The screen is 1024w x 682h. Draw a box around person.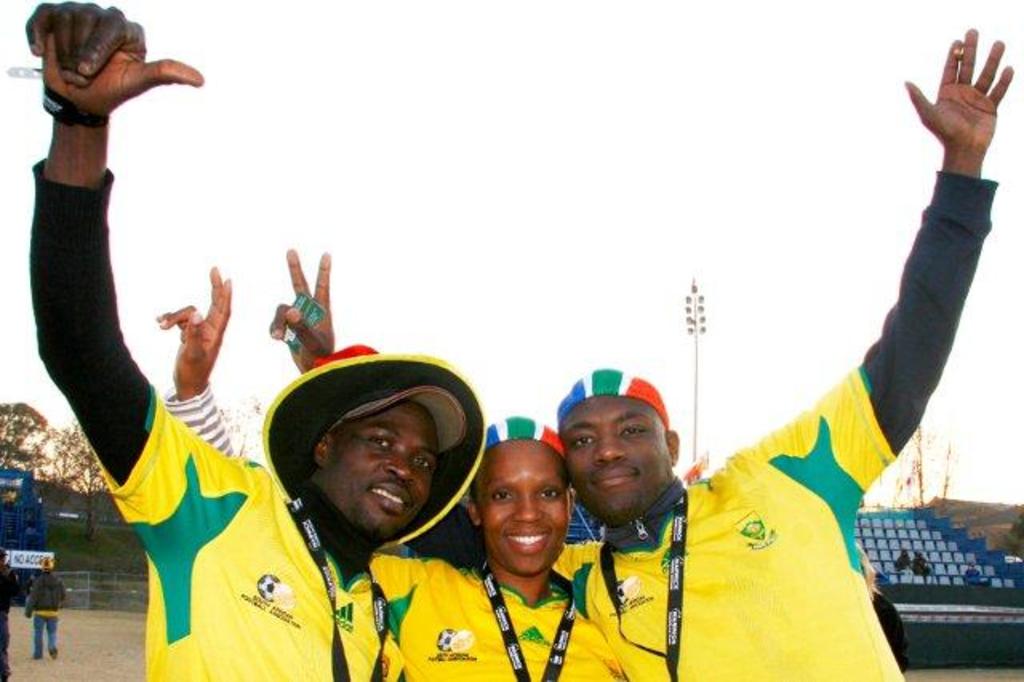
Rect(18, 554, 66, 655).
